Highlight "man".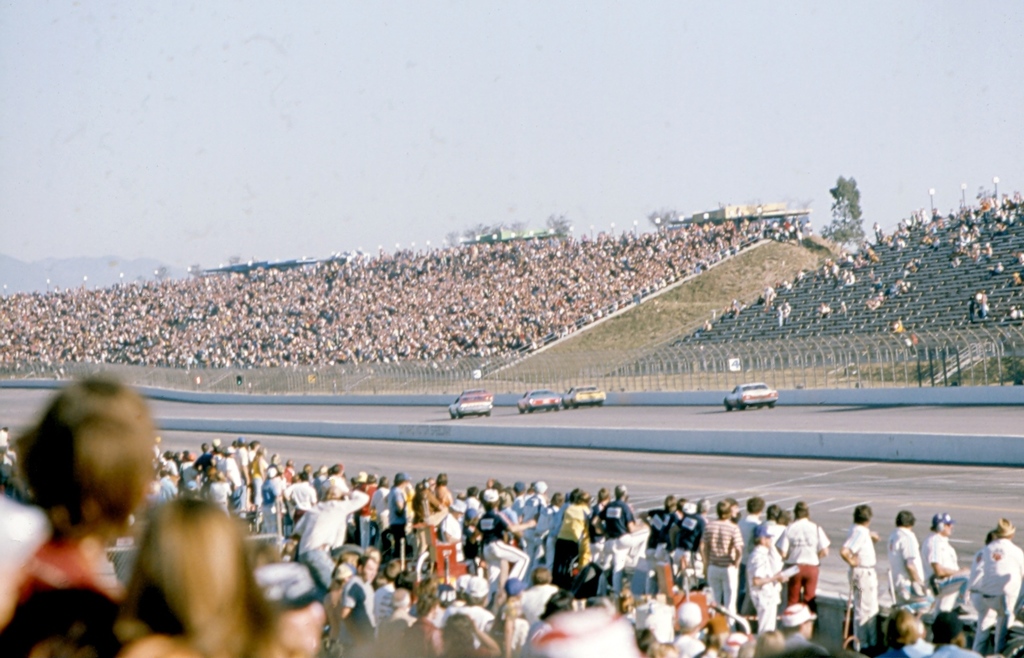
Highlighted region: [734,496,761,619].
